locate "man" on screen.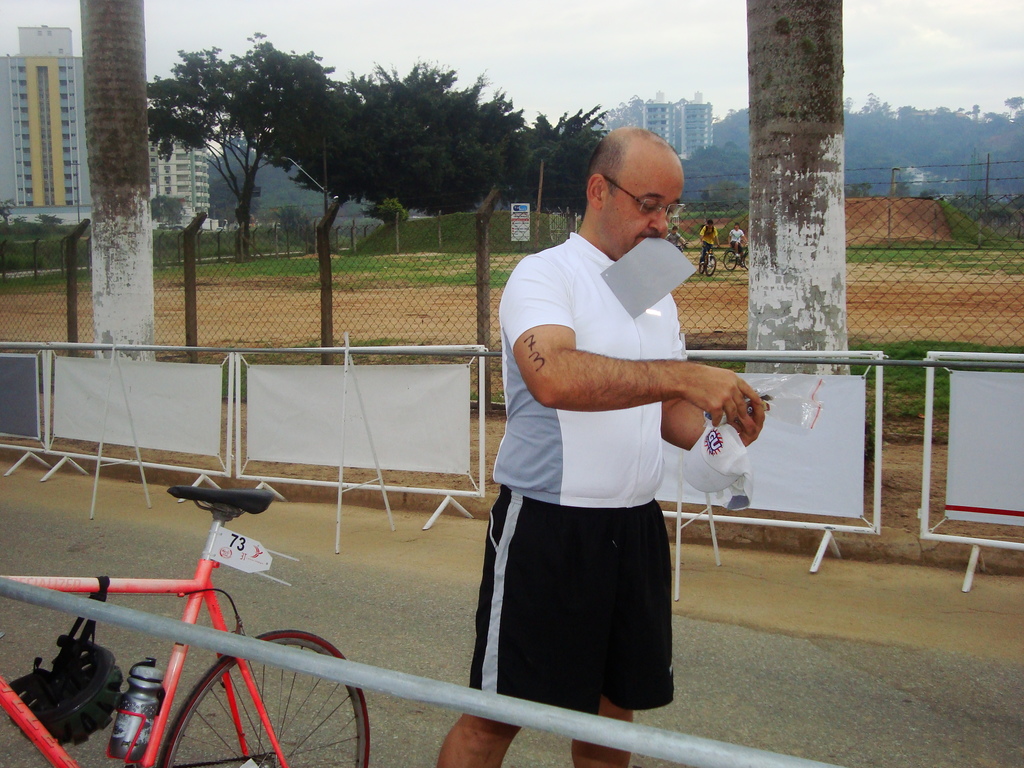
On screen at {"left": 666, "top": 225, "right": 689, "bottom": 256}.
